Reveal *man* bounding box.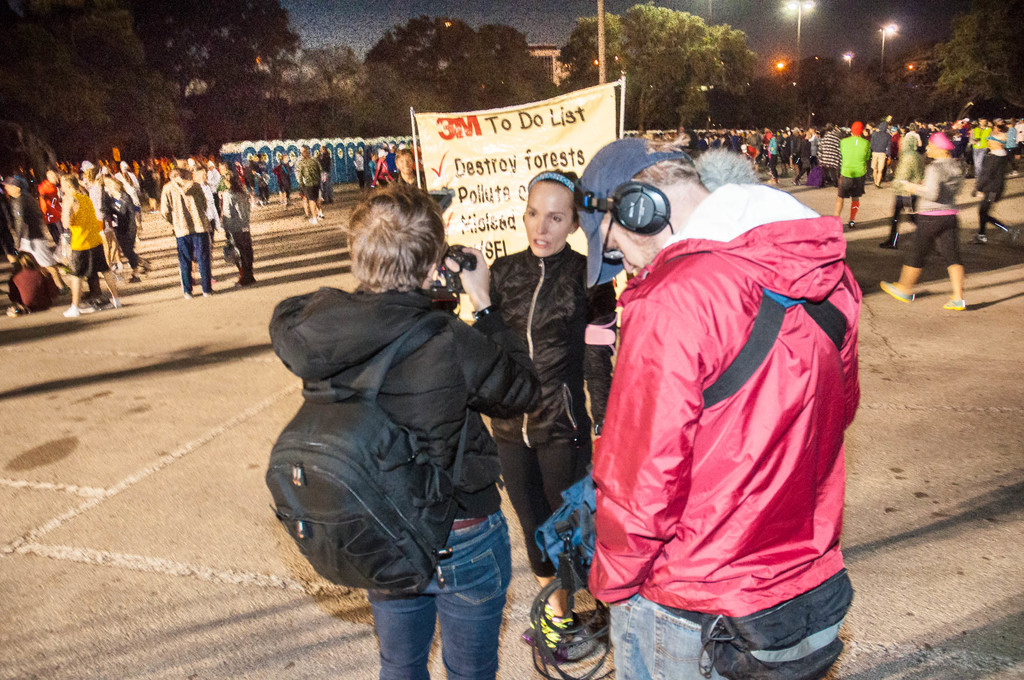
Revealed: l=913, t=118, r=928, b=151.
